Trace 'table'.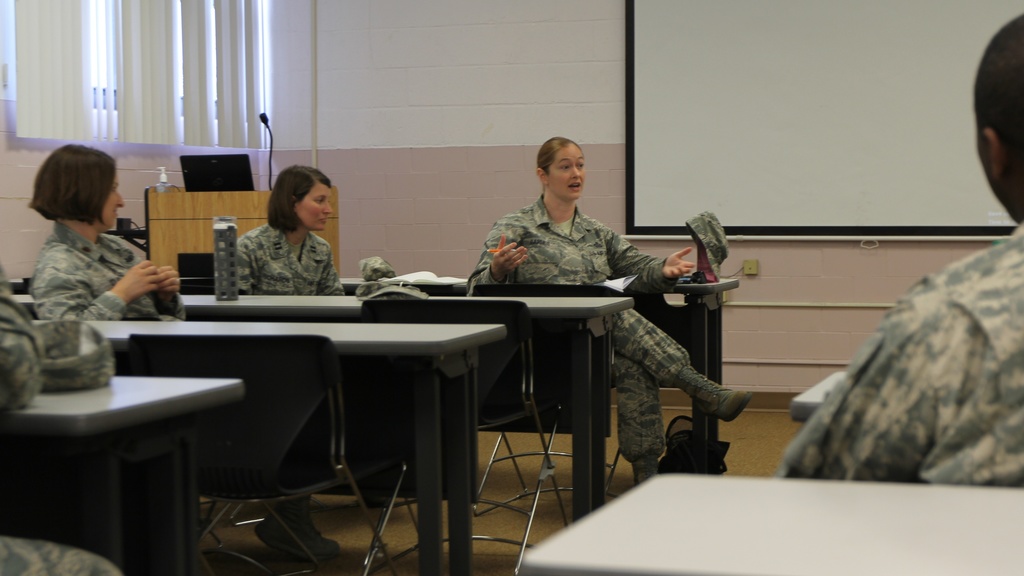
Traced to bbox(181, 293, 632, 515).
